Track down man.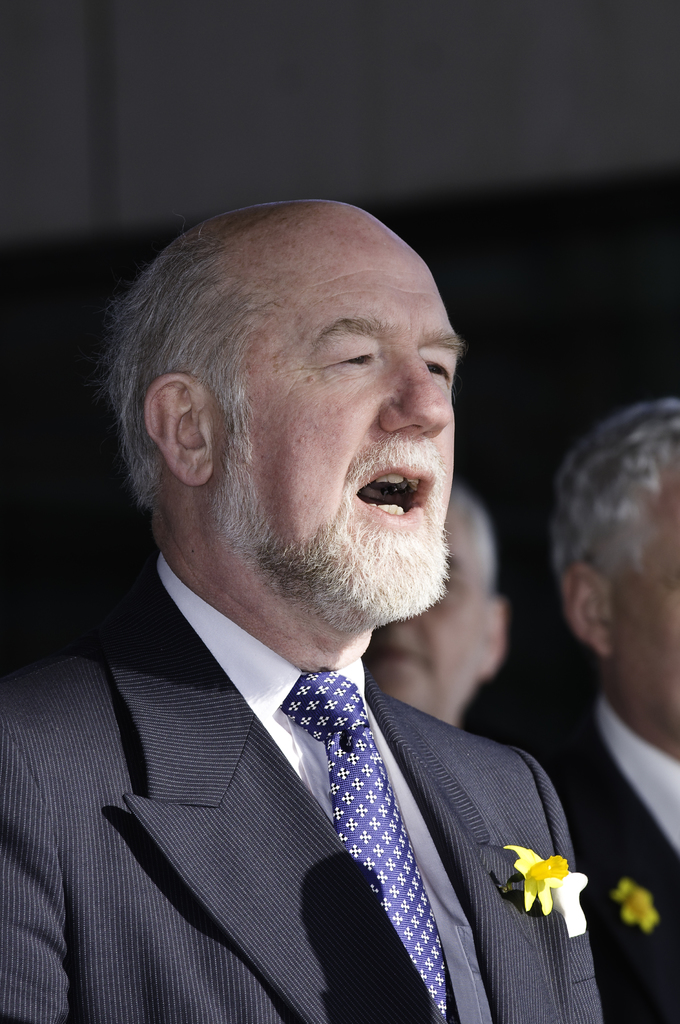
Tracked to BBox(360, 469, 519, 733).
